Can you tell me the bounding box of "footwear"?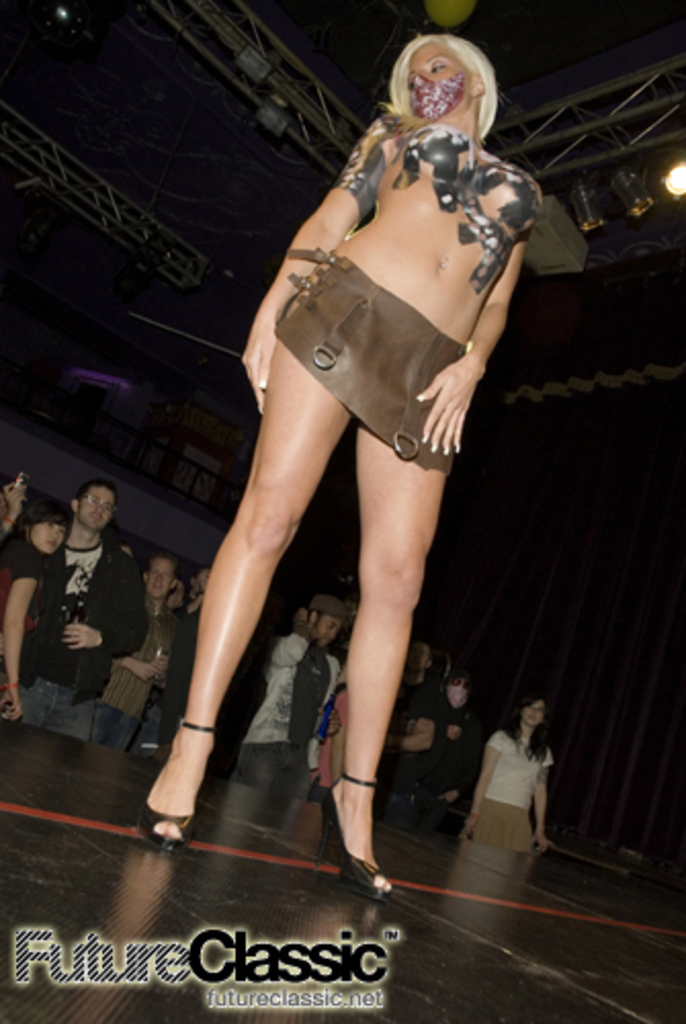
select_region(137, 723, 195, 850).
